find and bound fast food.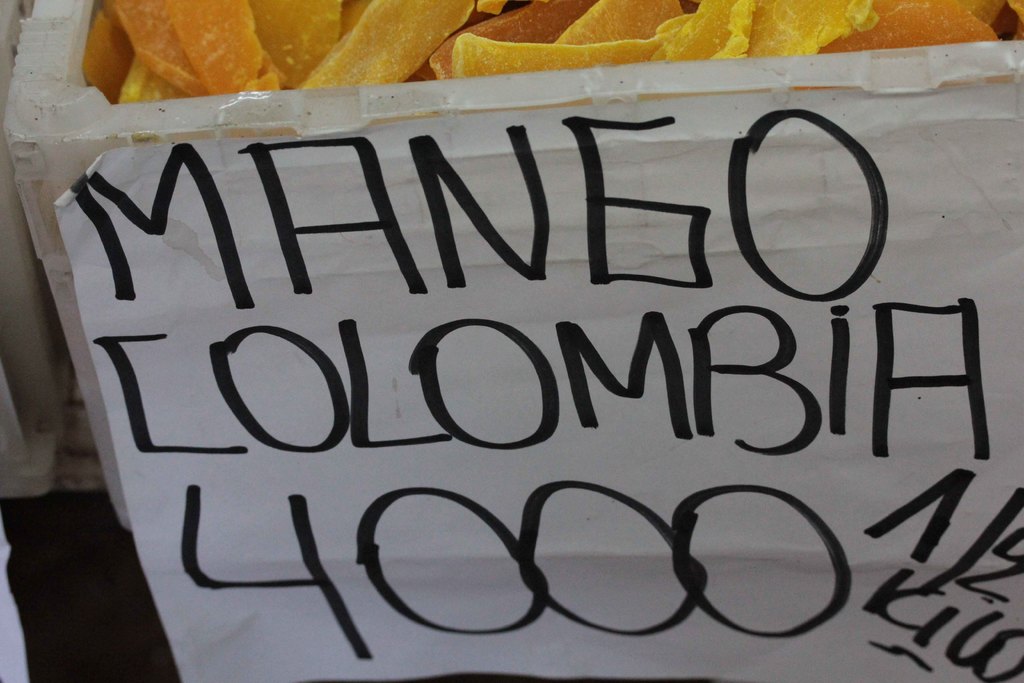
Bound: [x1=652, y1=0, x2=886, y2=63].
